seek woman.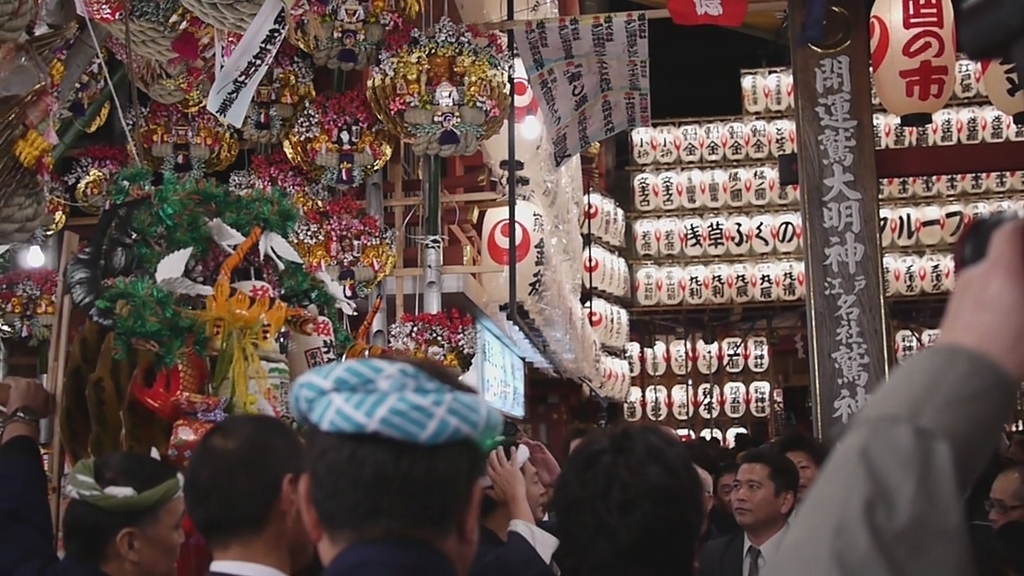
[471,427,568,575].
